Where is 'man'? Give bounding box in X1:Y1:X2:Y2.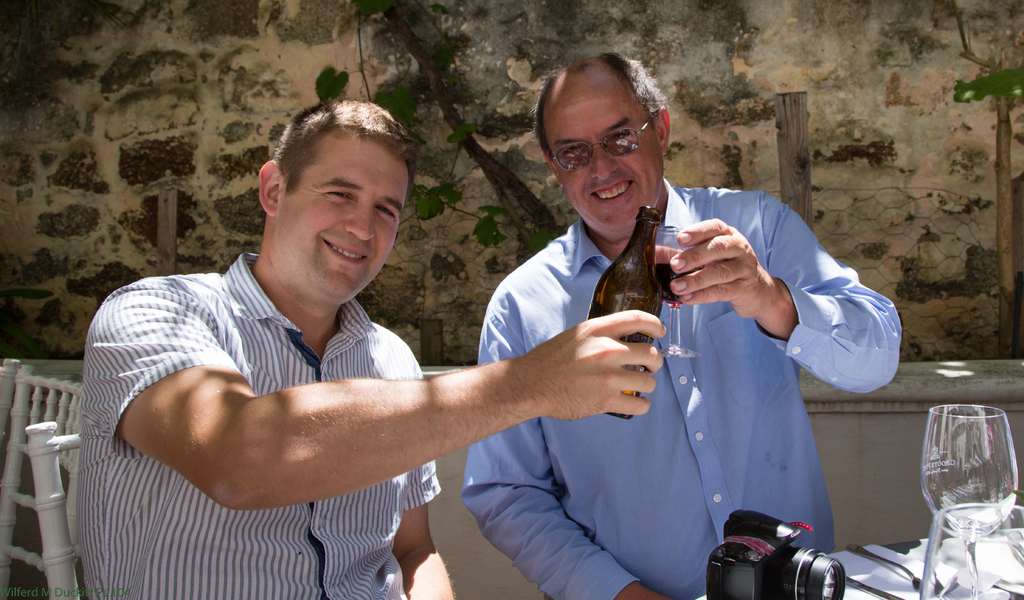
39:96:715:587.
